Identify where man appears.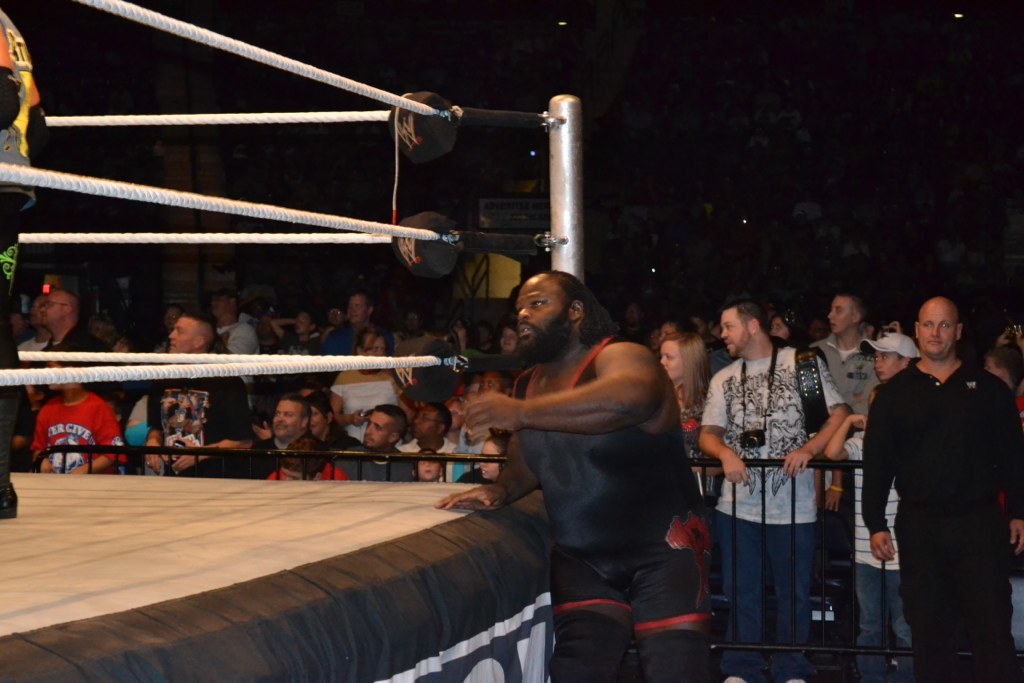
Appears at 398:401:458:484.
